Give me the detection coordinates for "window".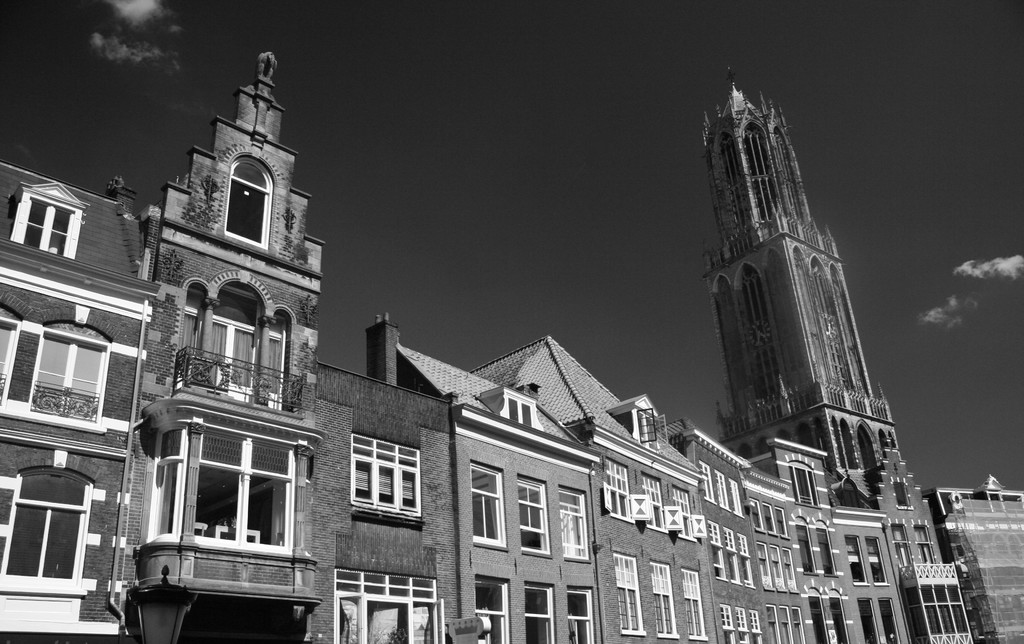
x1=335, y1=568, x2=436, y2=643.
